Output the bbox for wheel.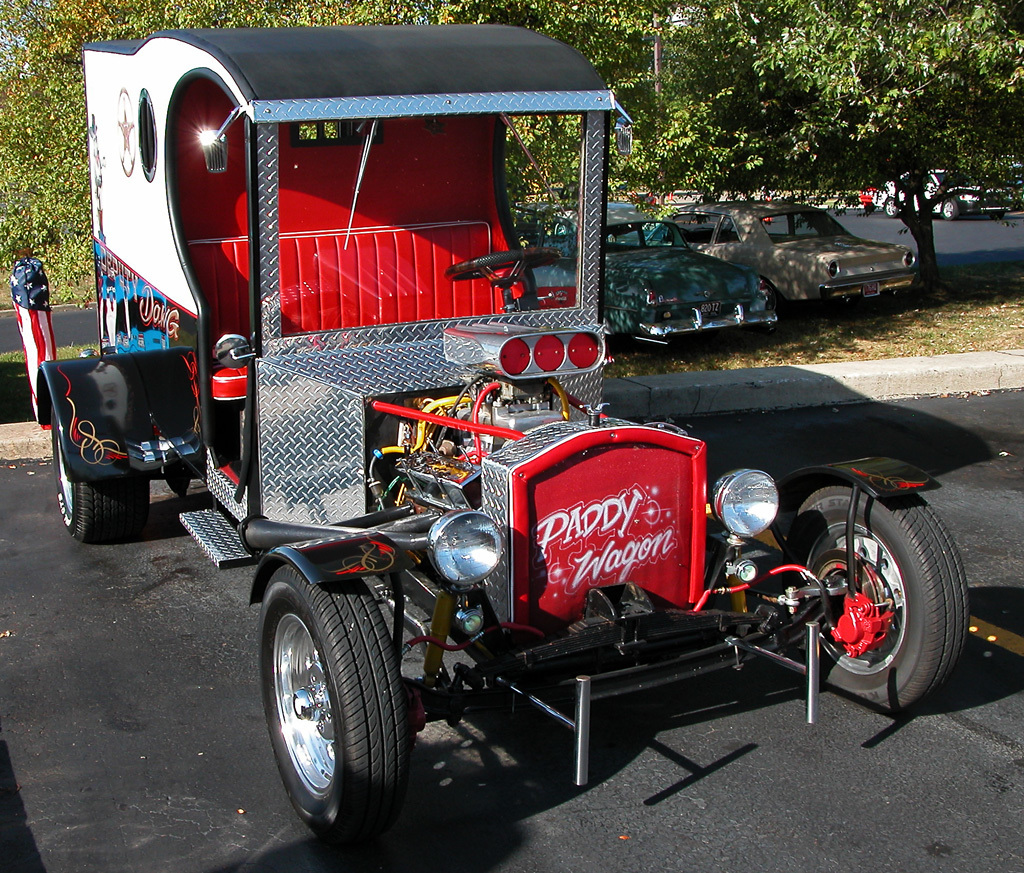
crop(940, 196, 963, 223).
